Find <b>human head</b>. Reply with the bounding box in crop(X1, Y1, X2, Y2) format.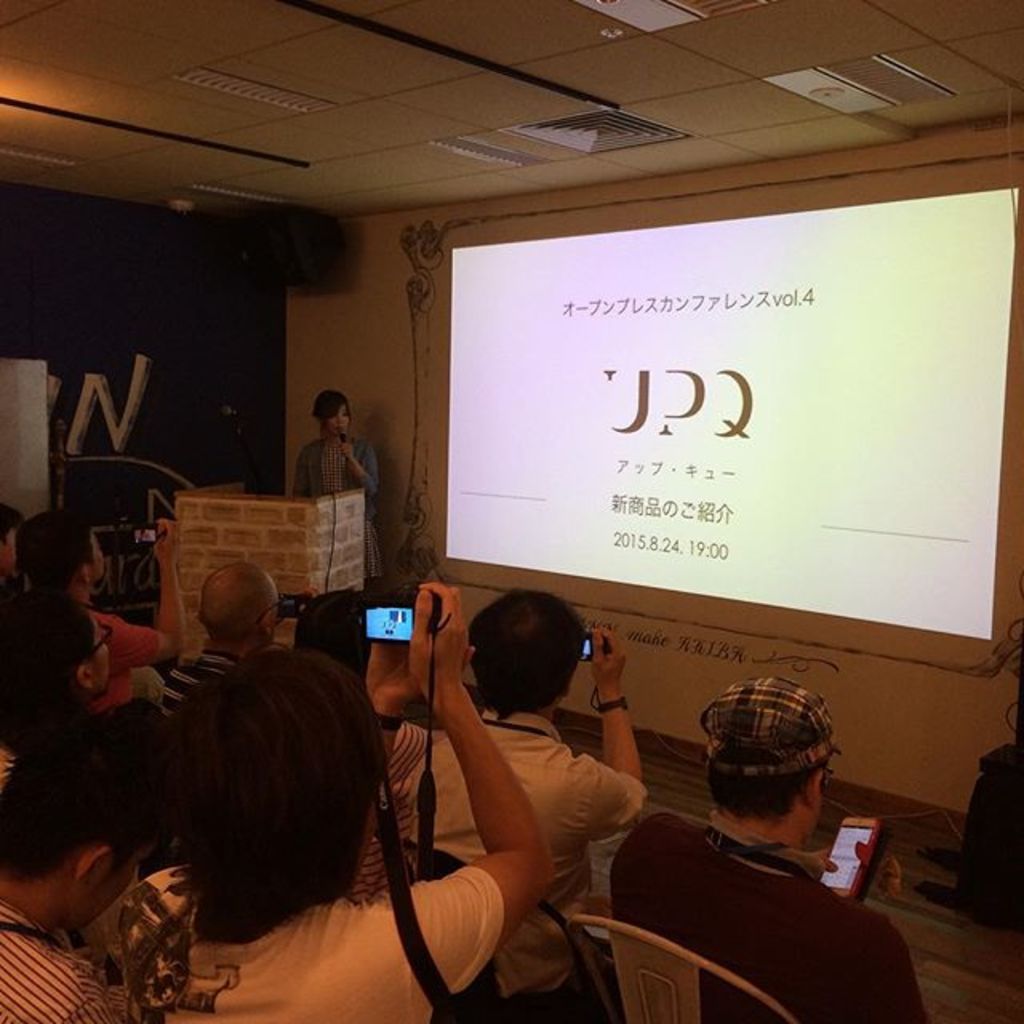
crop(477, 584, 584, 698).
